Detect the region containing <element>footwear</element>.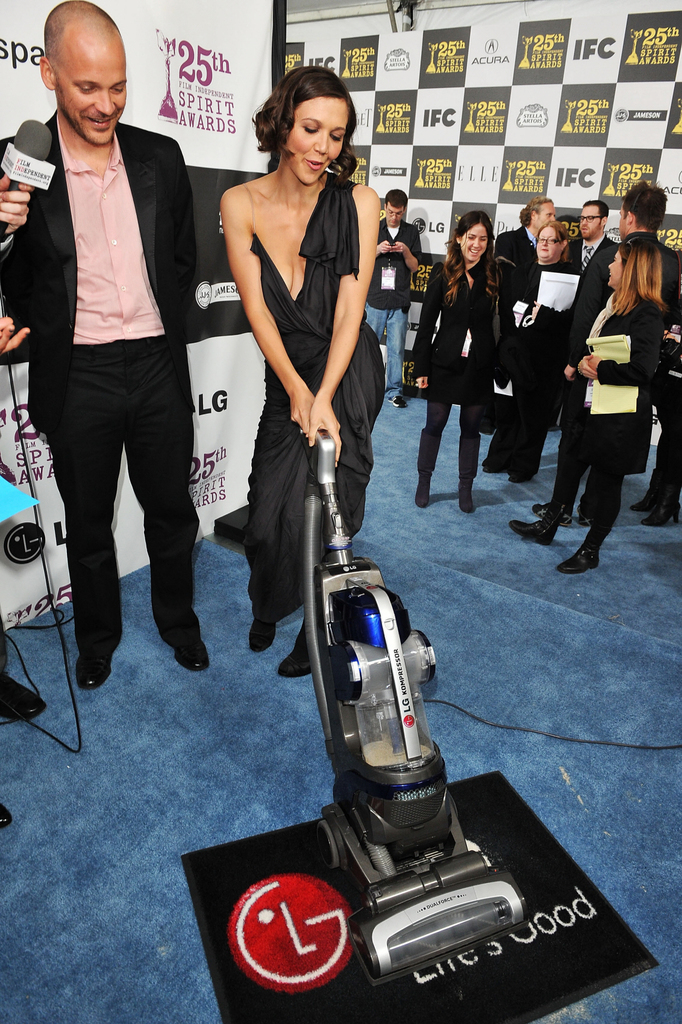
bbox(0, 799, 15, 827).
